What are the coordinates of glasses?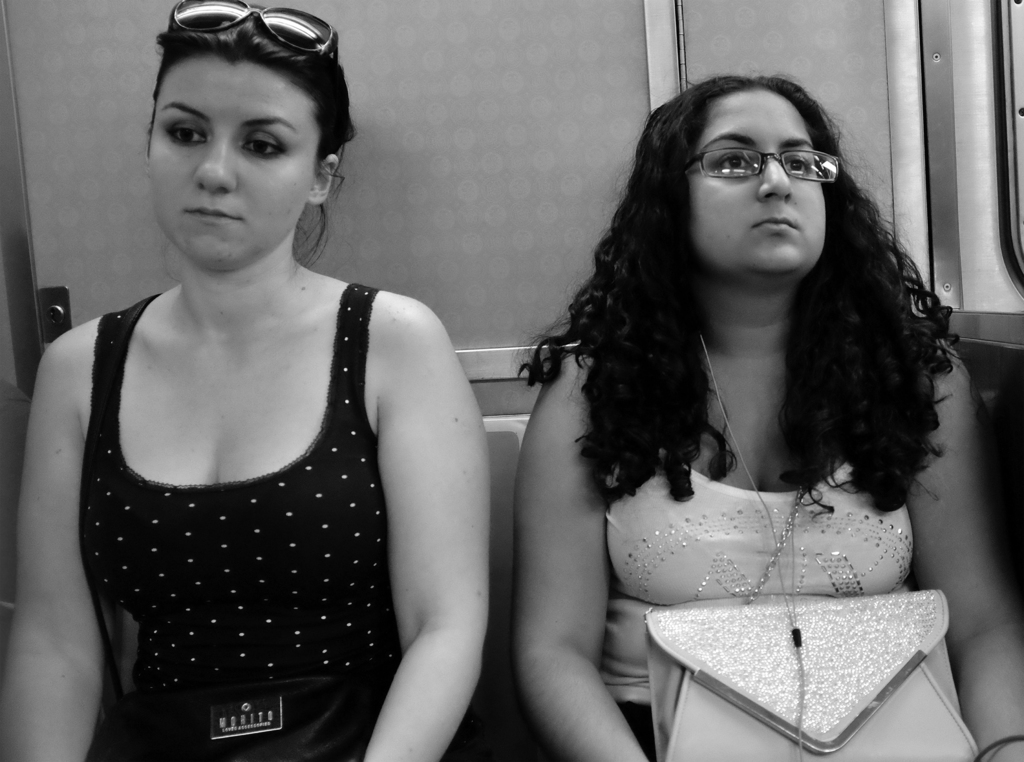
(x1=702, y1=138, x2=858, y2=190).
